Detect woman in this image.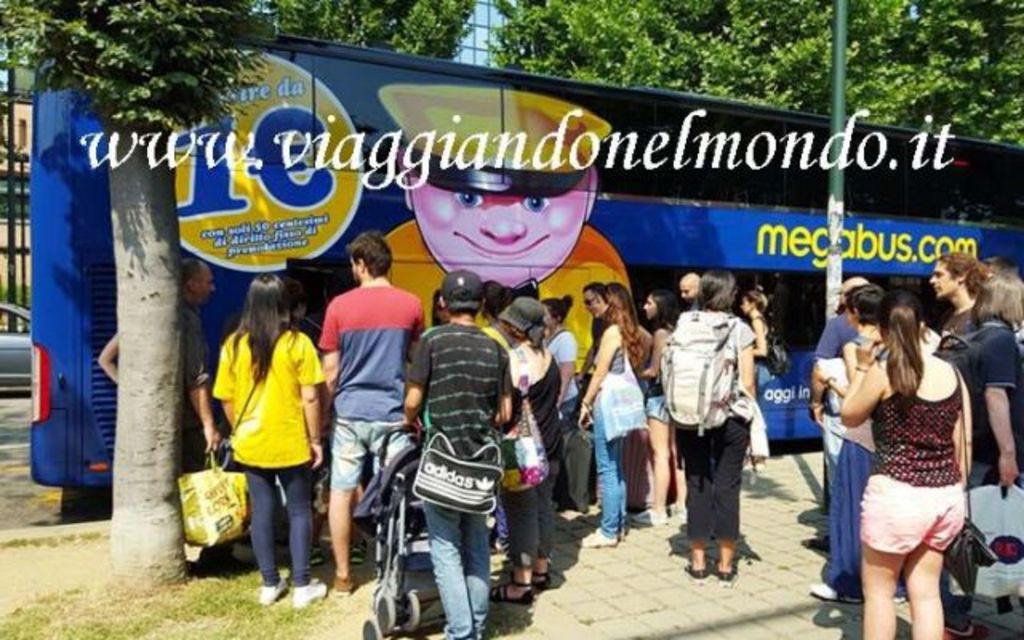
Detection: crop(214, 267, 322, 606).
